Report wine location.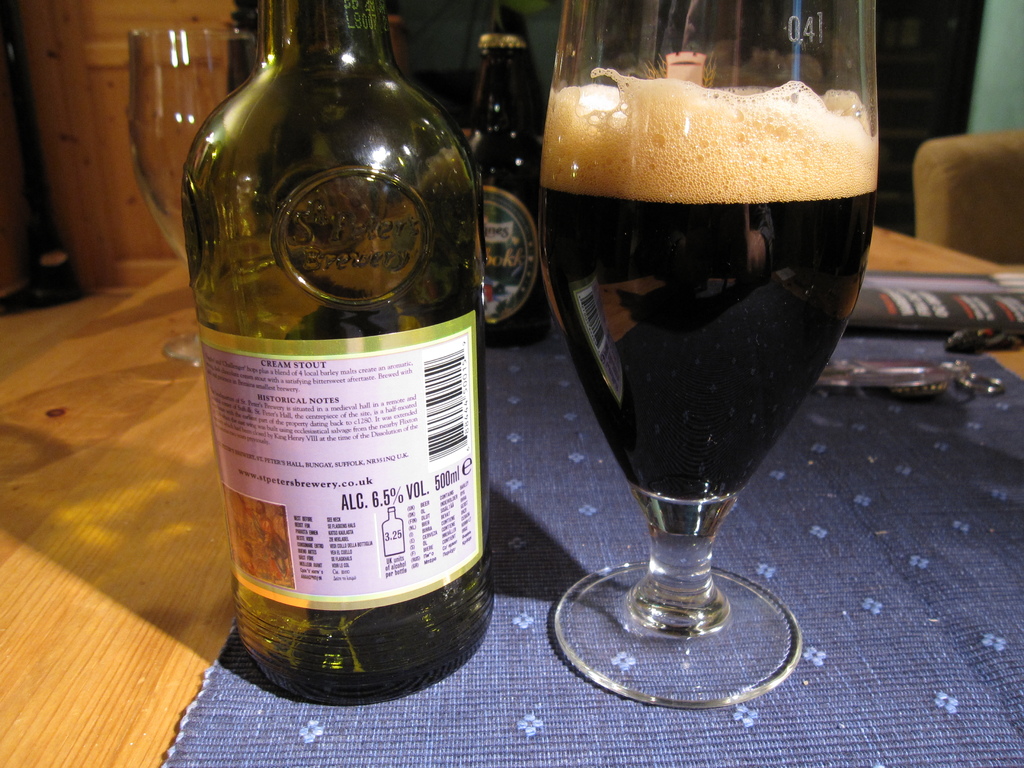
Report: box(465, 3, 551, 349).
